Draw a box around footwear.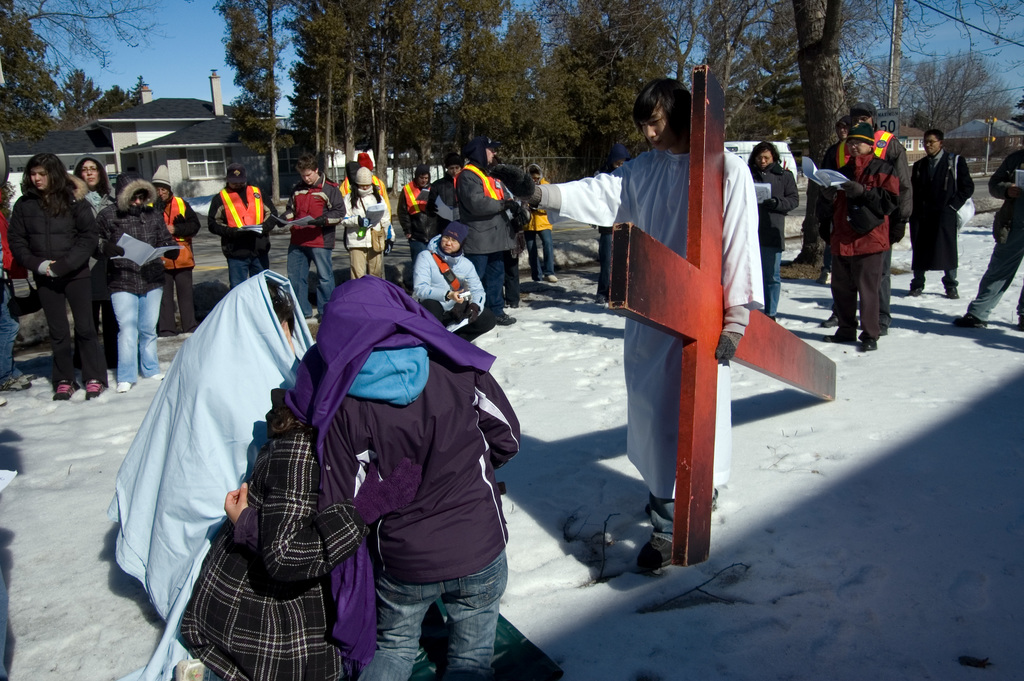
locate(907, 284, 925, 297).
